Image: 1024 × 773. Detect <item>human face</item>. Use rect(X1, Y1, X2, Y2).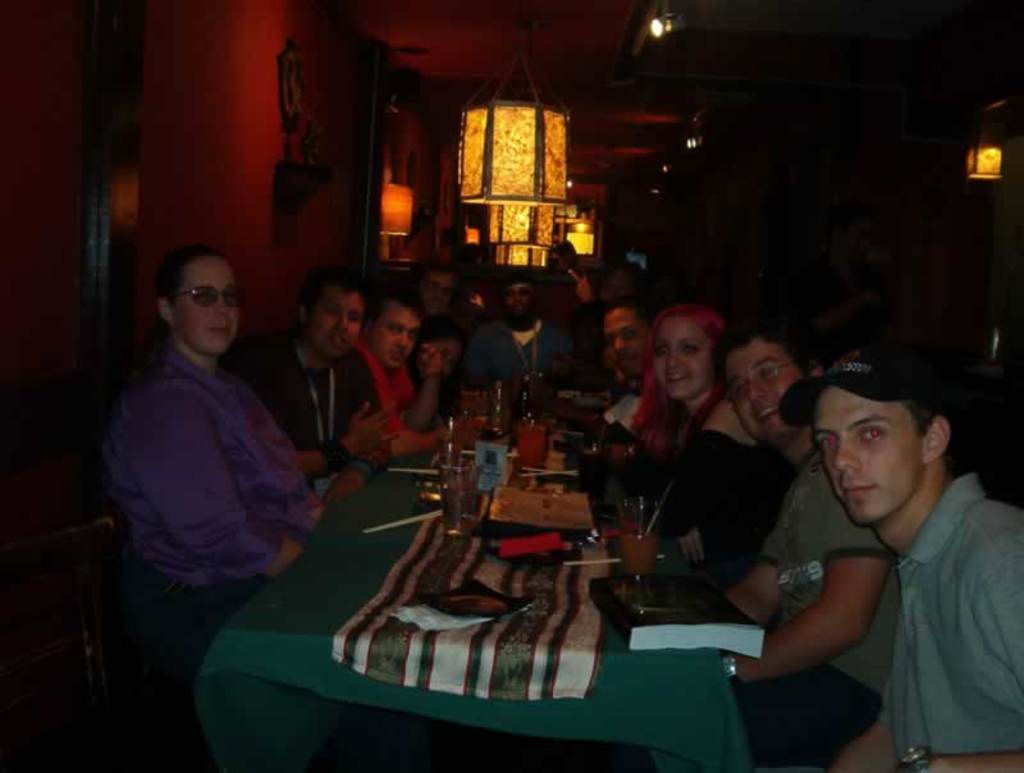
rect(175, 260, 239, 353).
